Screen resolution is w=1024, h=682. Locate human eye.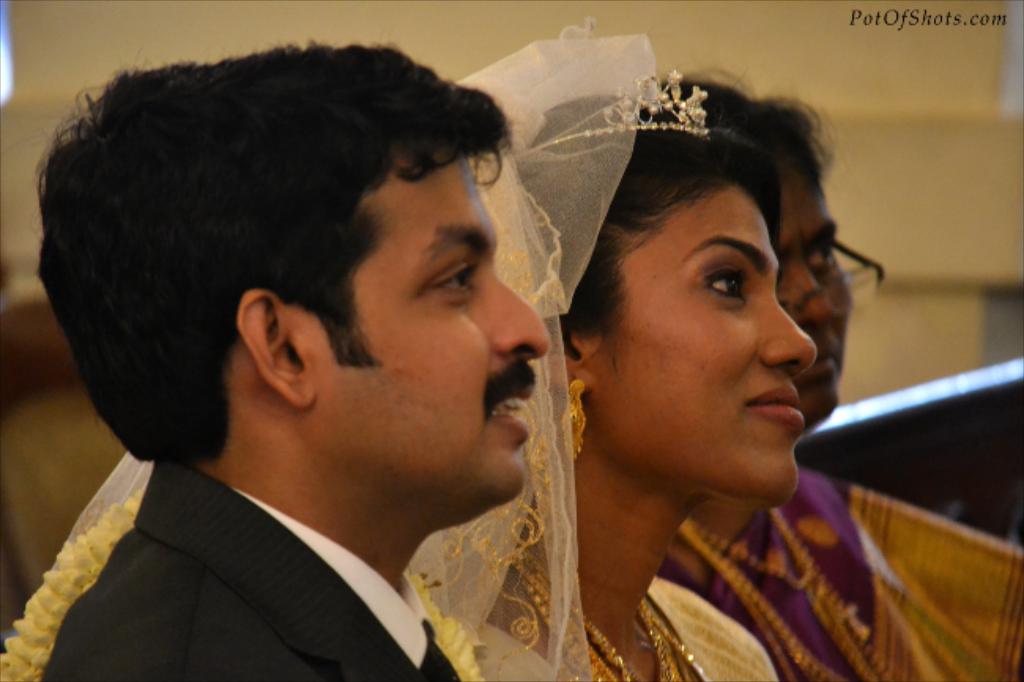
locate(802, 238, 840, 271).
